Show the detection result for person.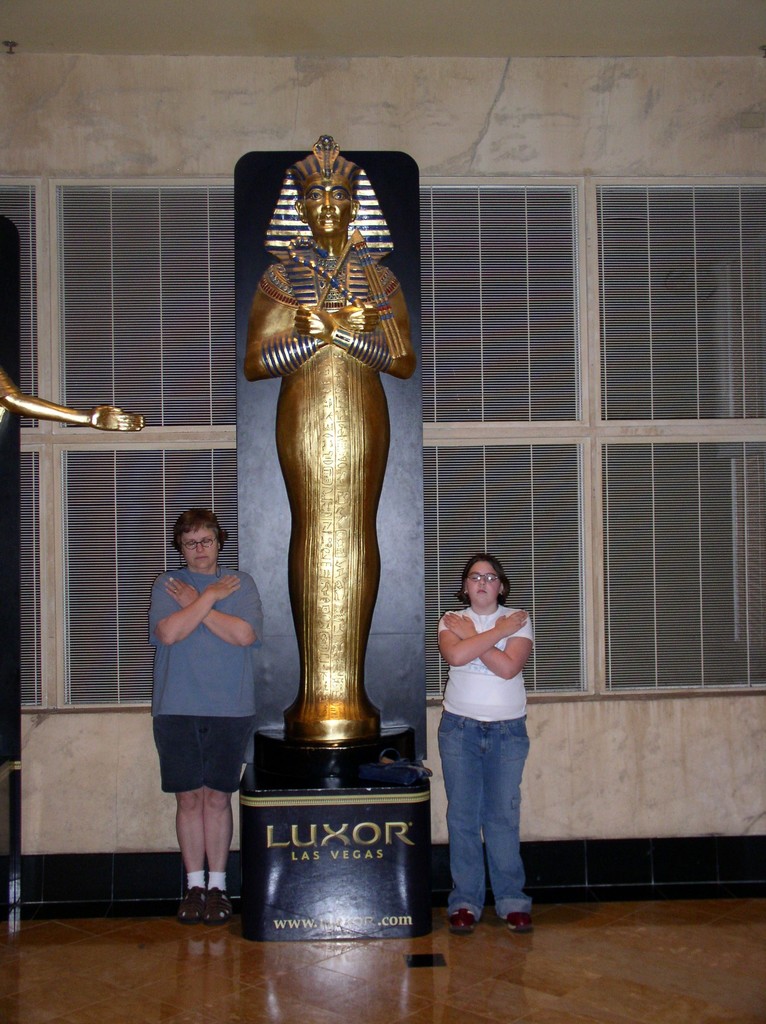
bbox=[433, 563, 531, 932].
